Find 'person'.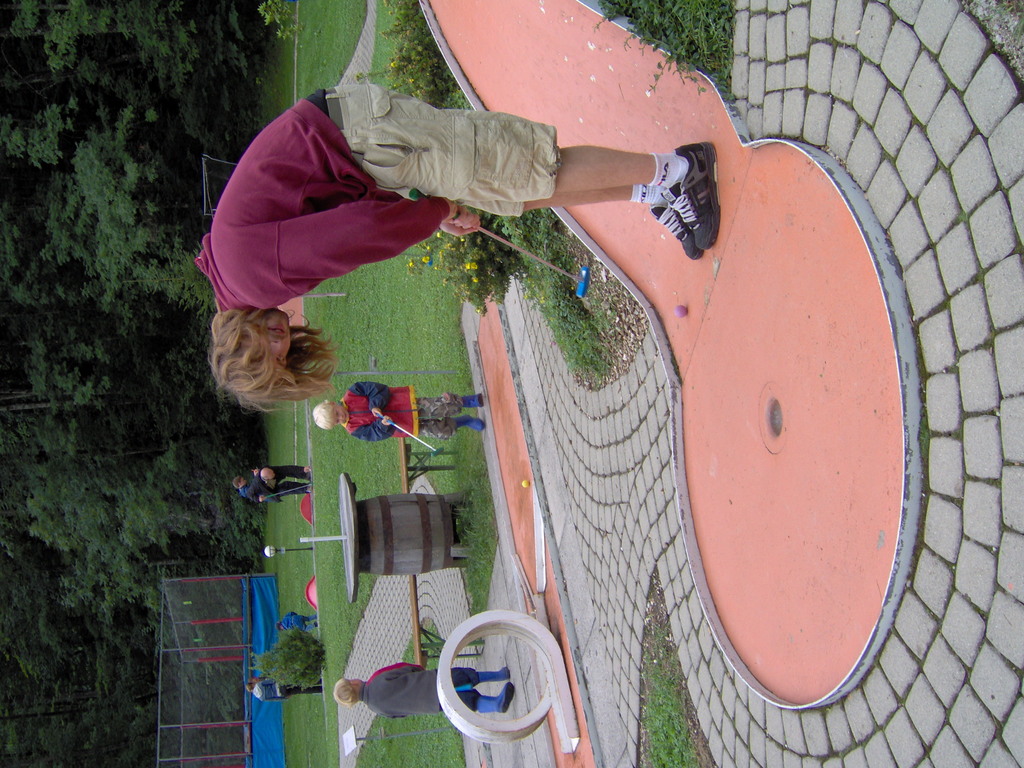
x1=309, y1=382, x2=488, y2=443.
